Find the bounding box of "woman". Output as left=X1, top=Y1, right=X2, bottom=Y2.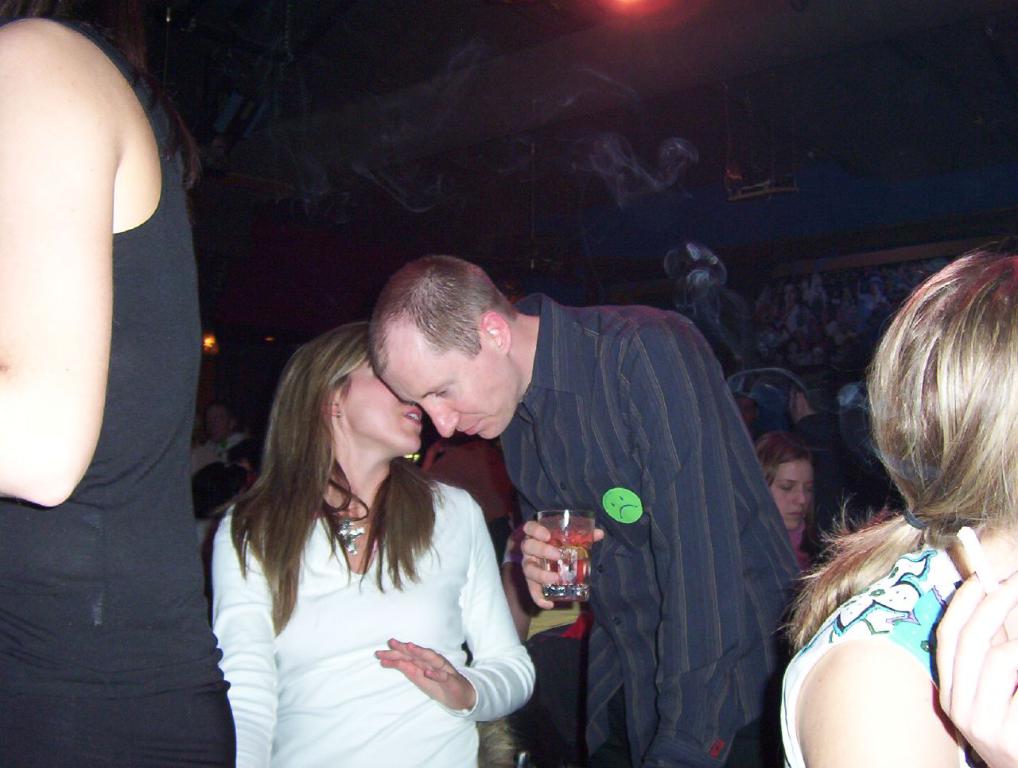
left=201, top=270, right=524, bottom=767.
